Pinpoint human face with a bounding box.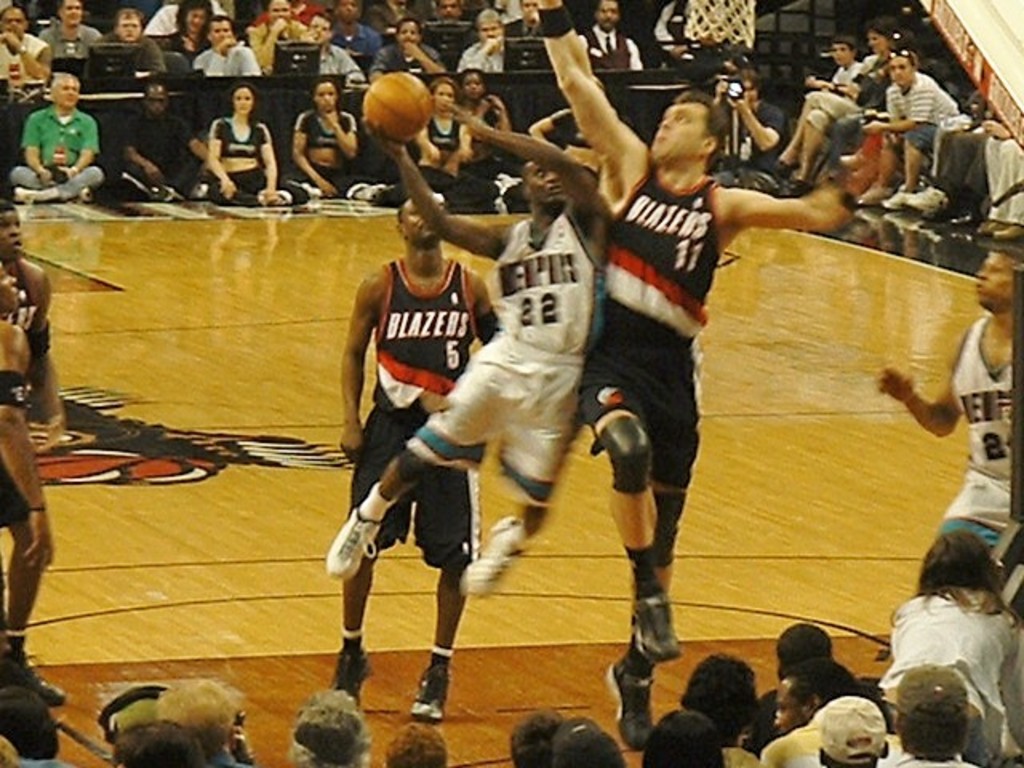
BBox(650, 96, 710, 165).
